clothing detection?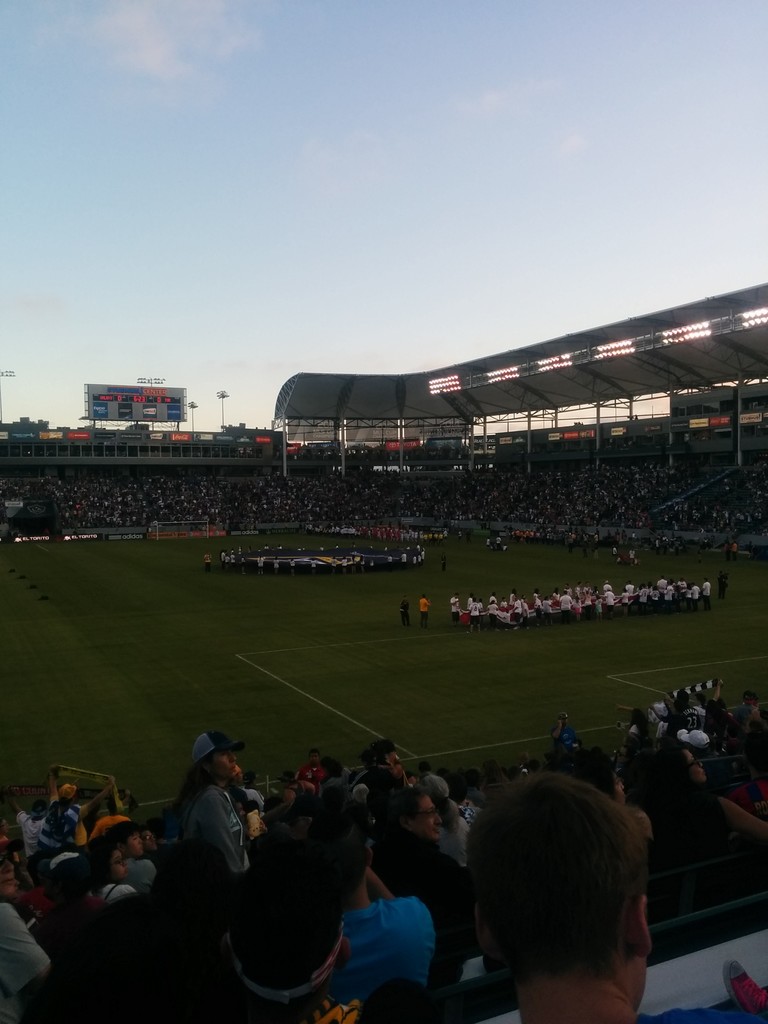
box=[0, 908, 44, 1012]
